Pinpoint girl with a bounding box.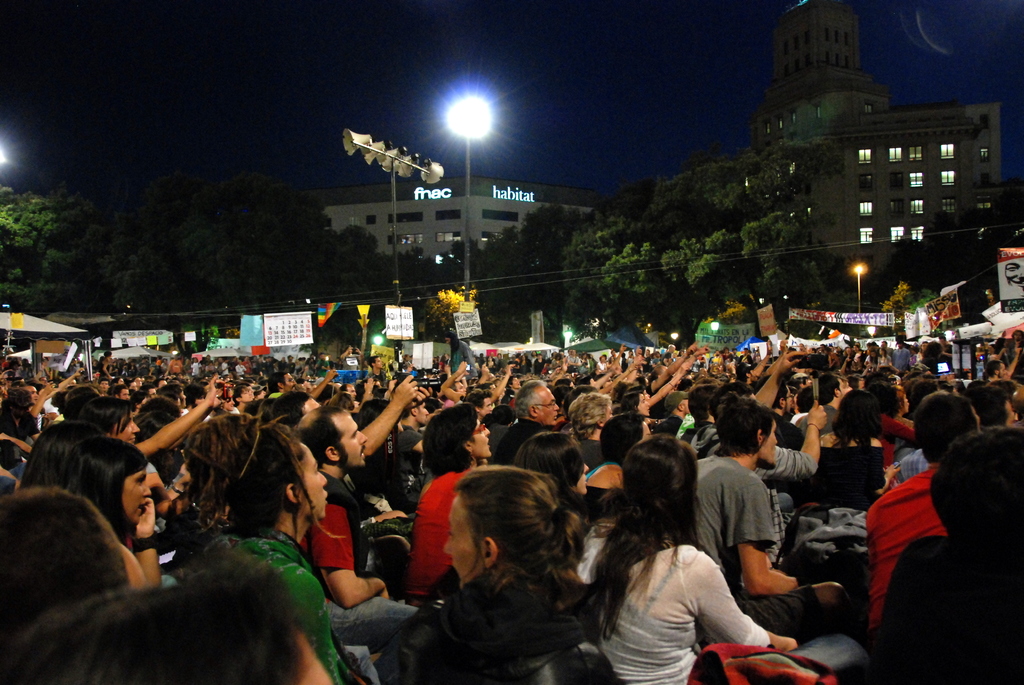
BBox(403, 403, 502, 613).
